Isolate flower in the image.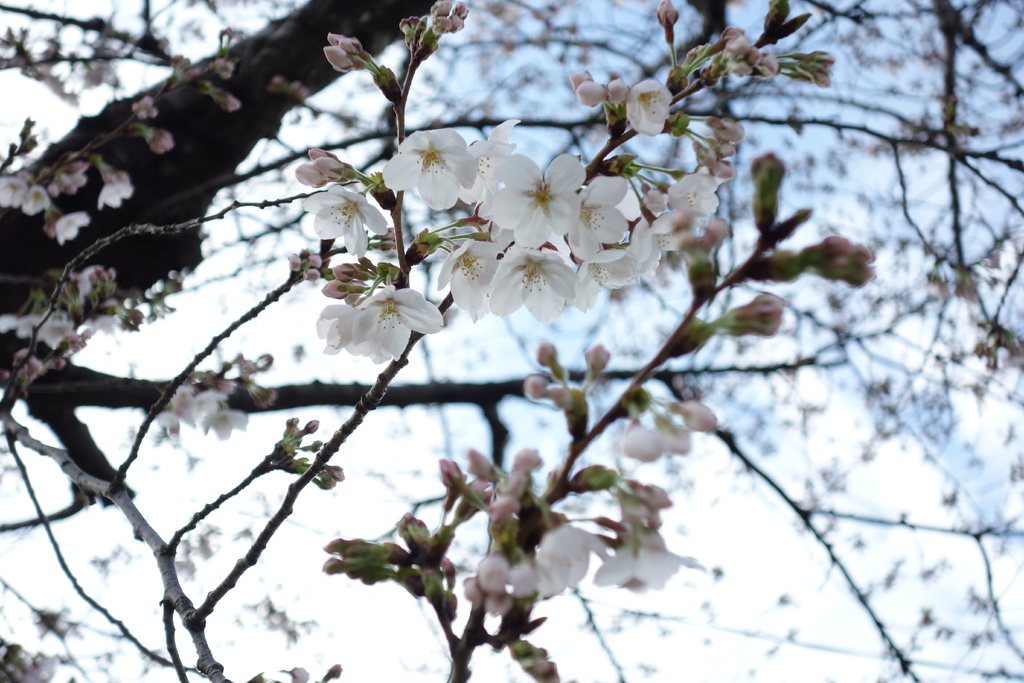
Isolated region: region(175, 388, 199, 432).
